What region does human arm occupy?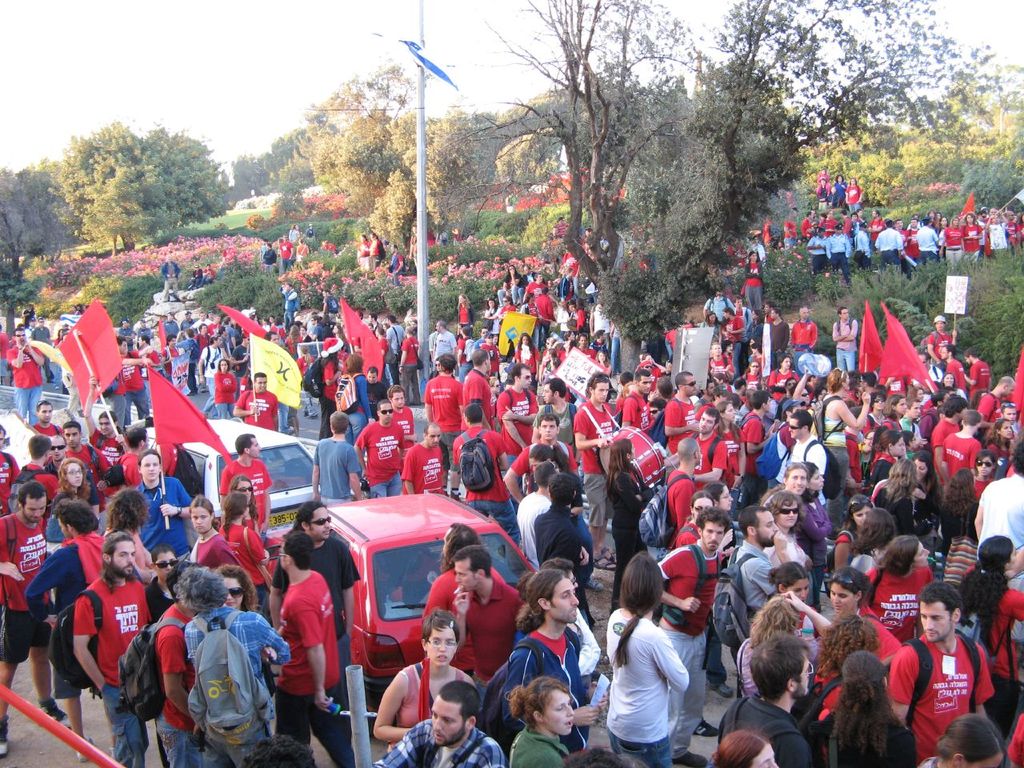
{"x1": 309, "y1": 450, "x2": 322, "y2": 492}.
